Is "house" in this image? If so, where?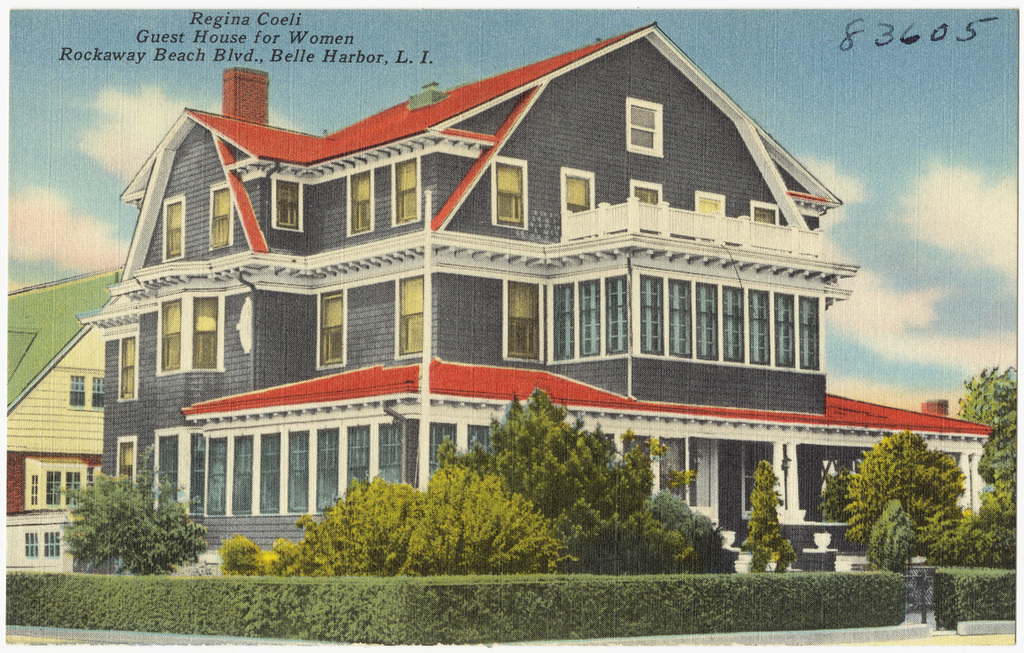
Yes, at detection(0, 253, 102, 574).
